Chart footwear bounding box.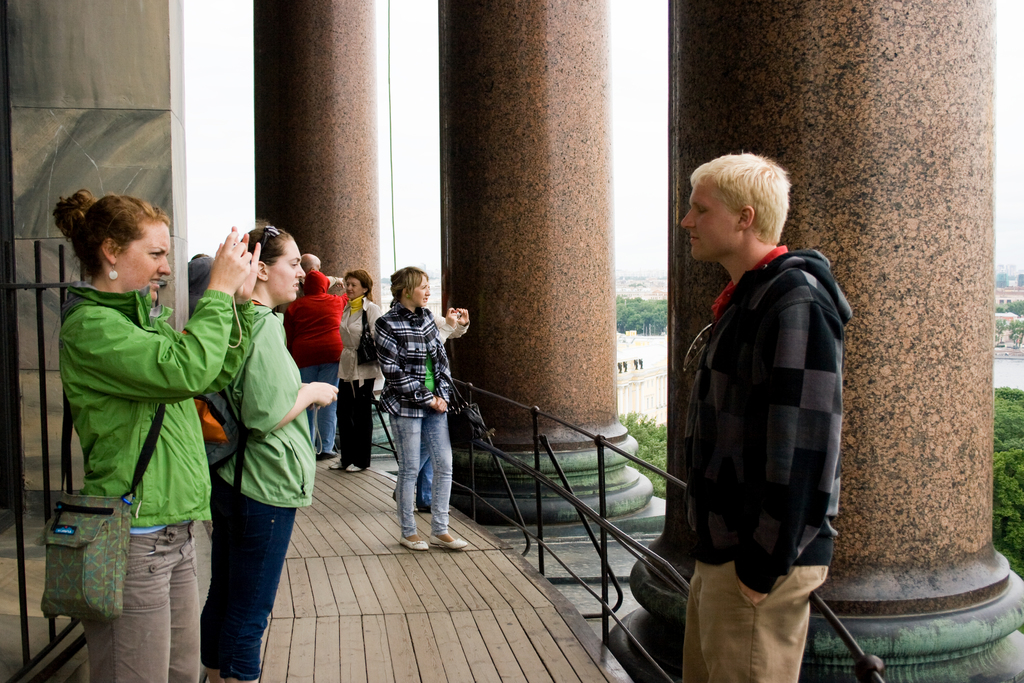
Charted: x1=429 y1=537 x2=470 y2=554.
